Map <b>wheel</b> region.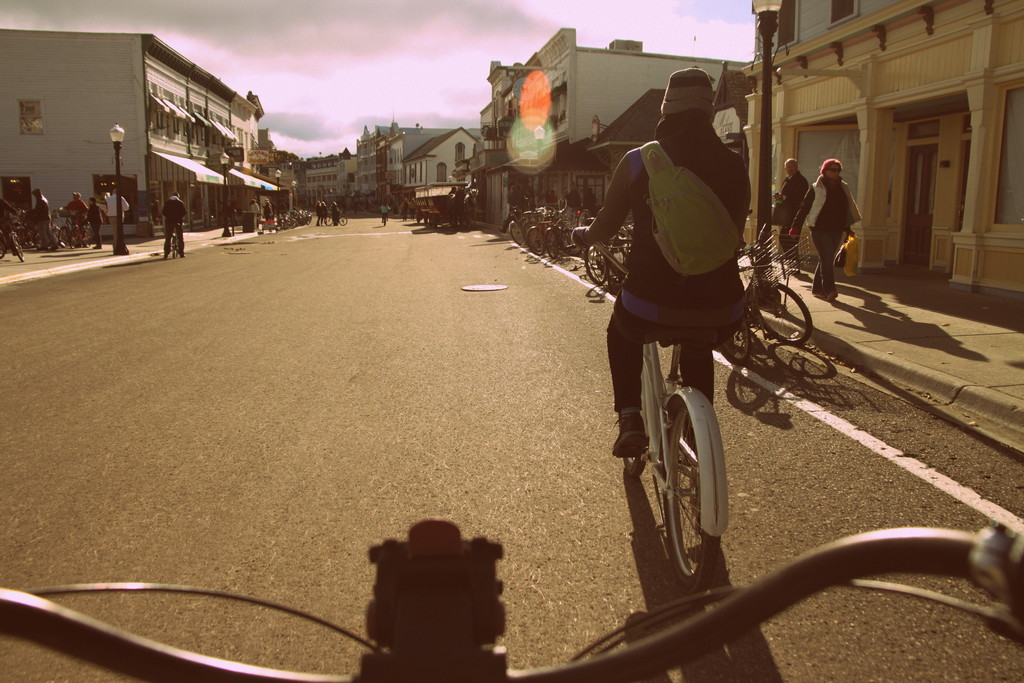
Mapped to crop(509, 220, 527, 243).
